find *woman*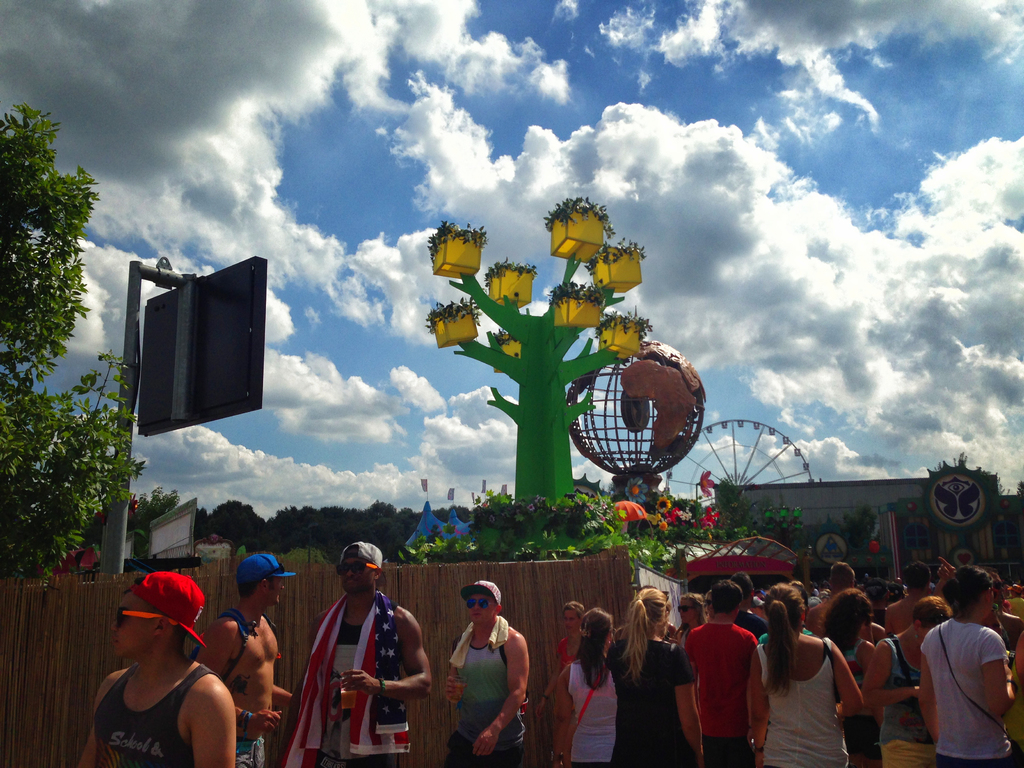
[left=870, top=594, right=954, bottom=765]
